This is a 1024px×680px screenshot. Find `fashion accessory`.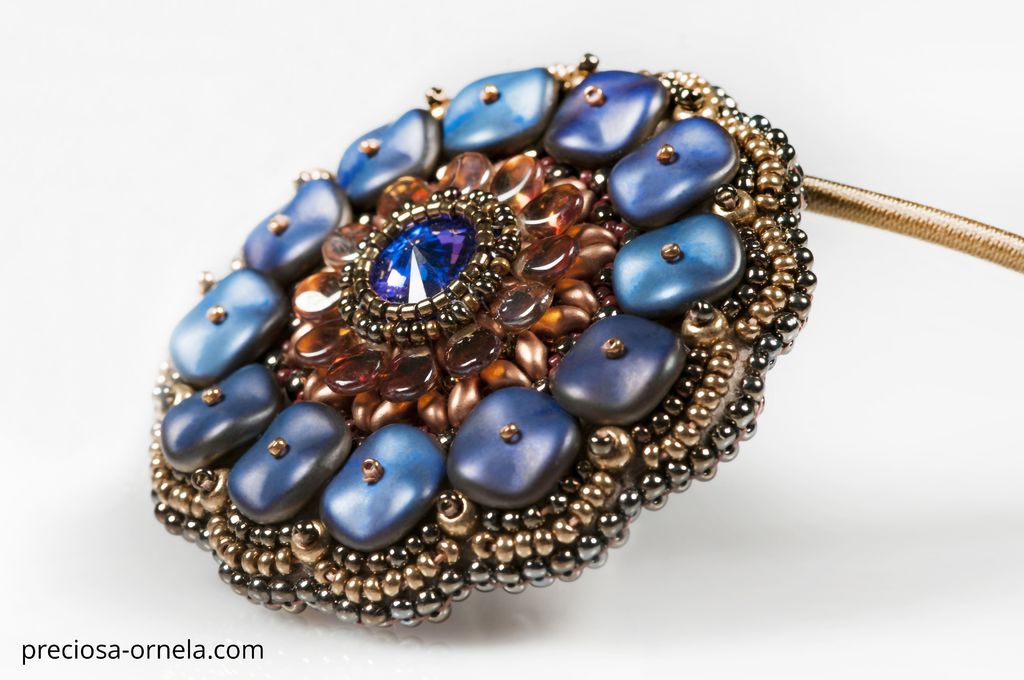
Bounding box: (151, 50, 1023, 633).
